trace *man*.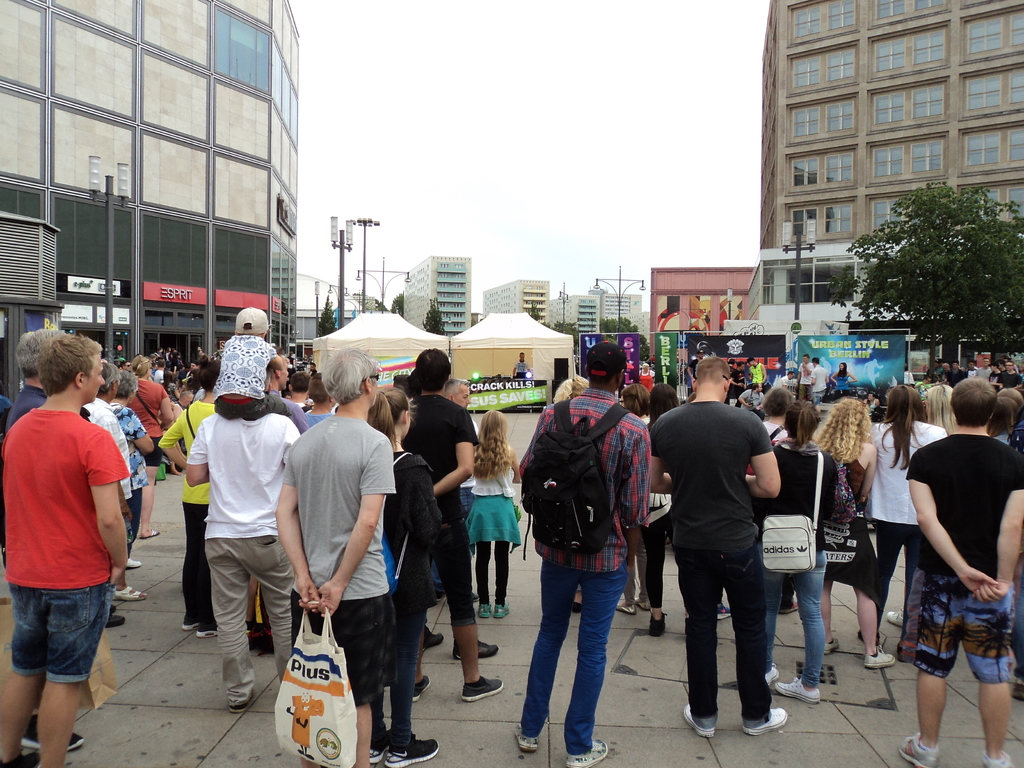
Traced to 801 349 812 400.
